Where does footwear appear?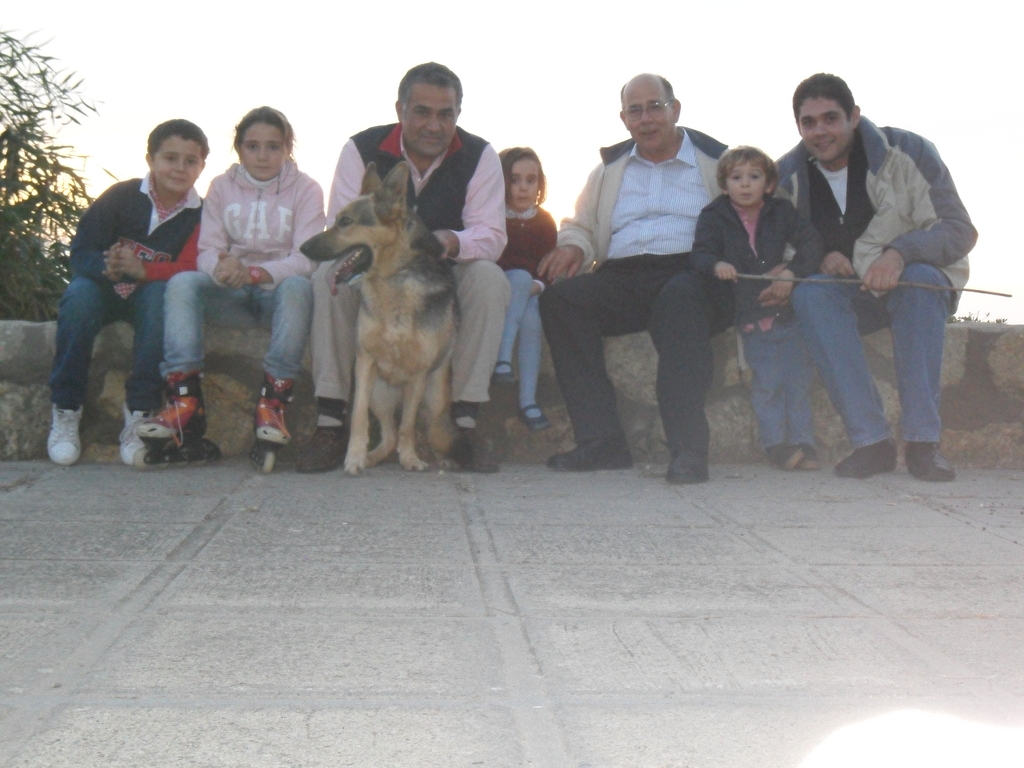
Appears at detection(250, 373, 290, 441).
